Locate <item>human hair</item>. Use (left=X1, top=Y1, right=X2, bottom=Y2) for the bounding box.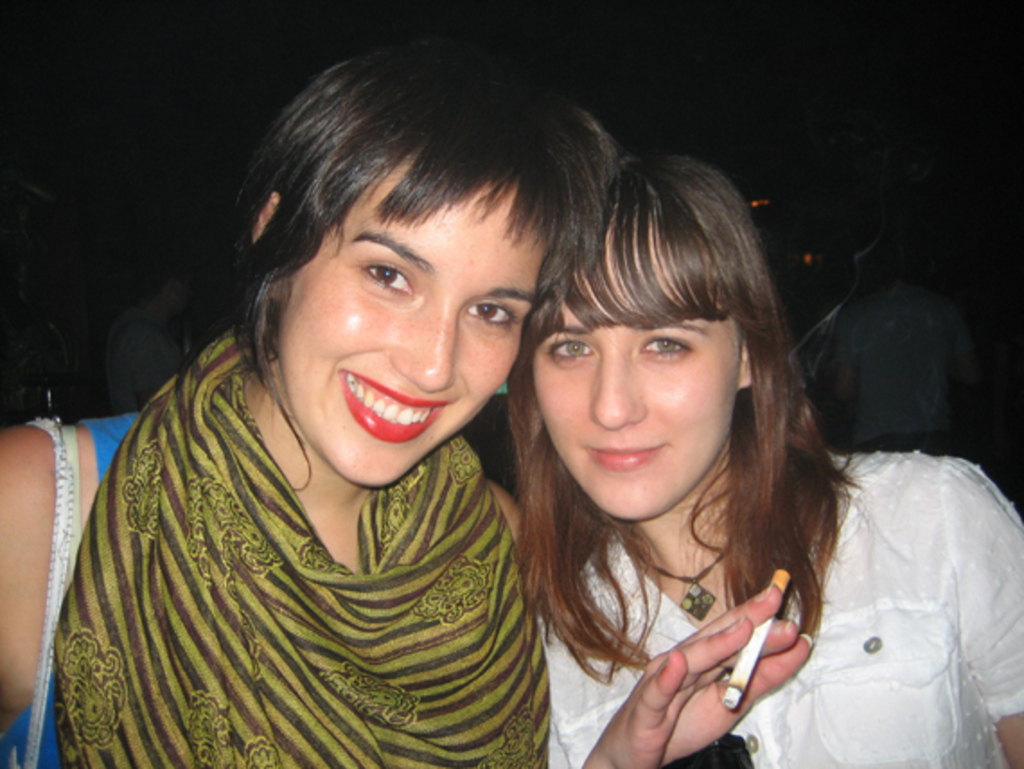
(left=505, top=149, right=866, bottom=686).
